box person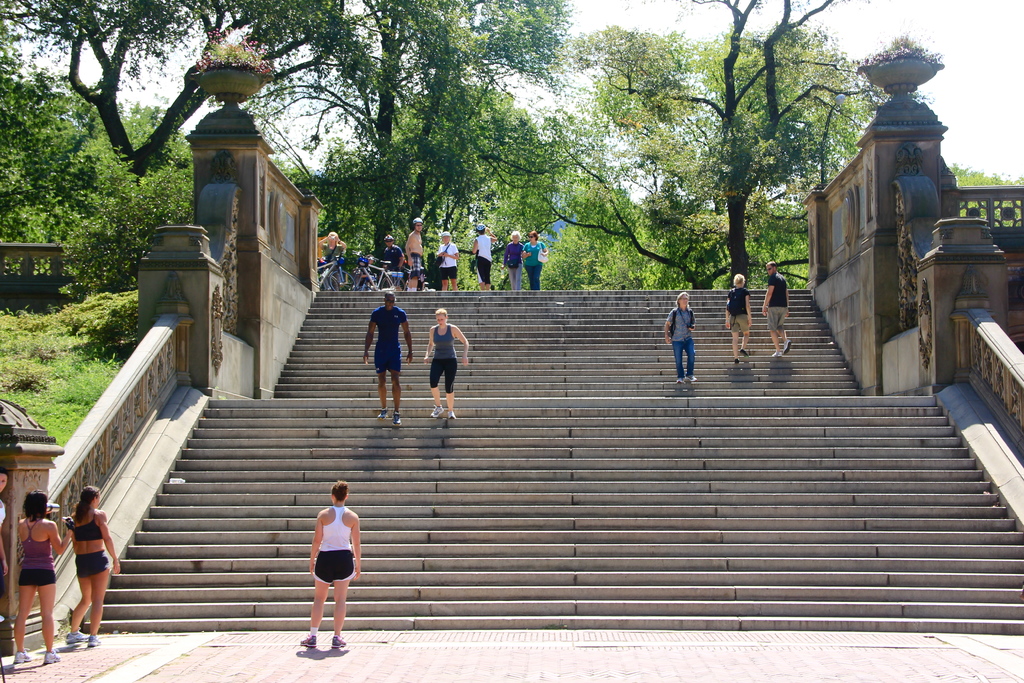
[x1=408, y1=222, x2=425, y2=290]
